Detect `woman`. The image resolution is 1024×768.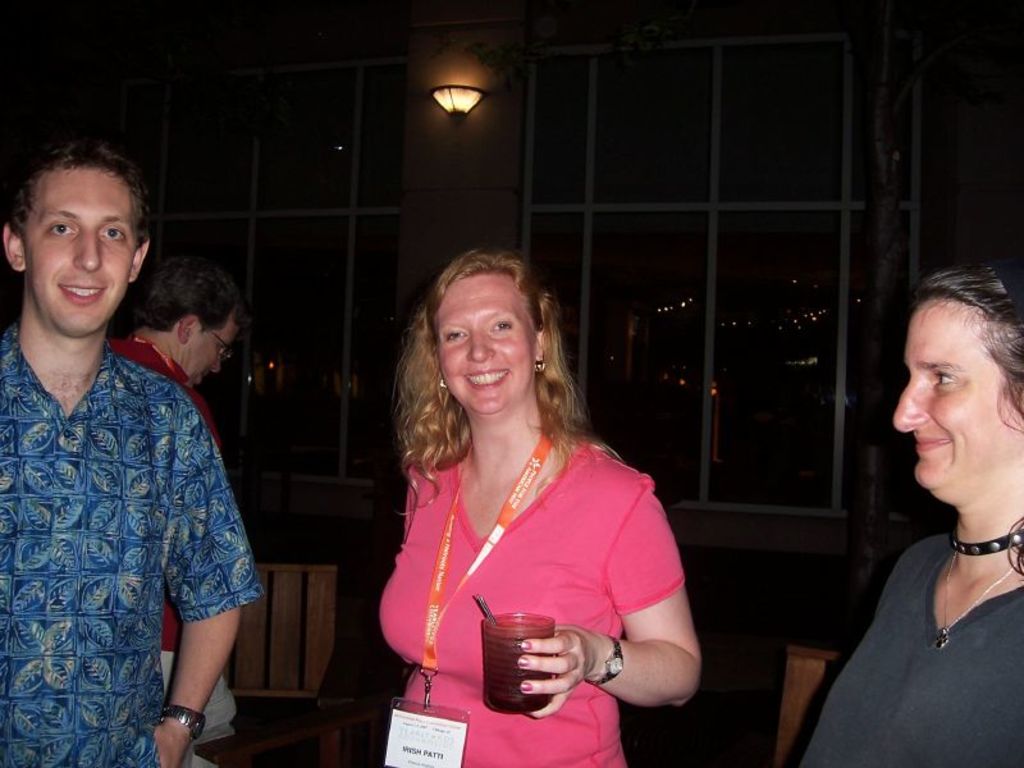
[x1=344, y1=244, x2=687, y2=758].
